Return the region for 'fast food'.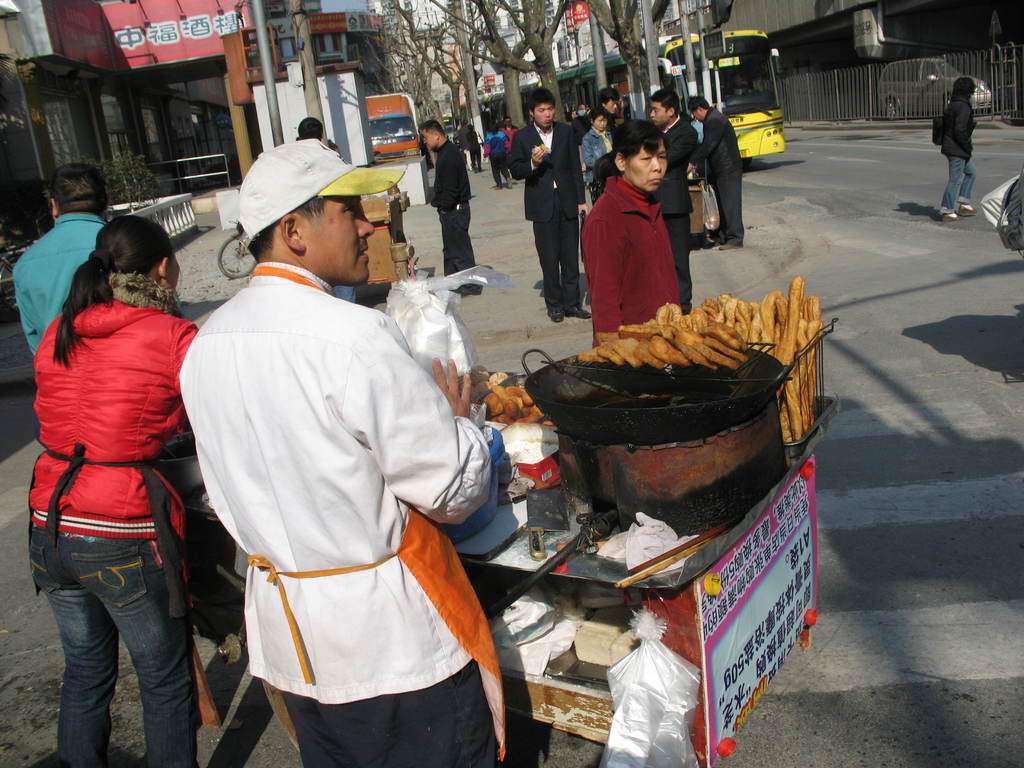
select_region(633, 341, 666, 362).
